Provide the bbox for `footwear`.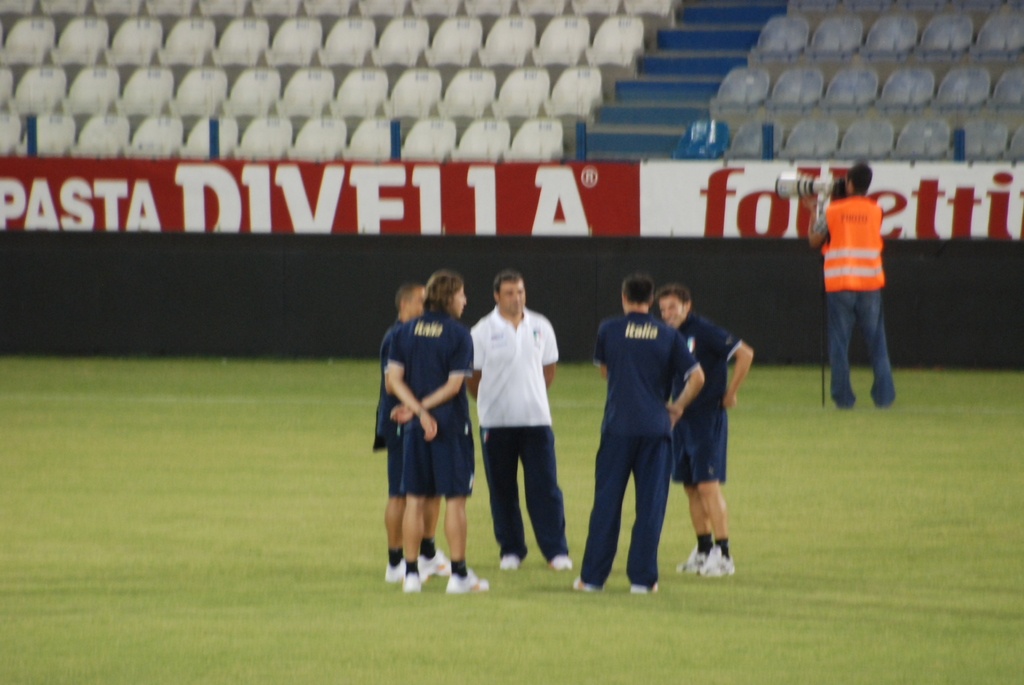
box=[416, 553, 440, 572].
